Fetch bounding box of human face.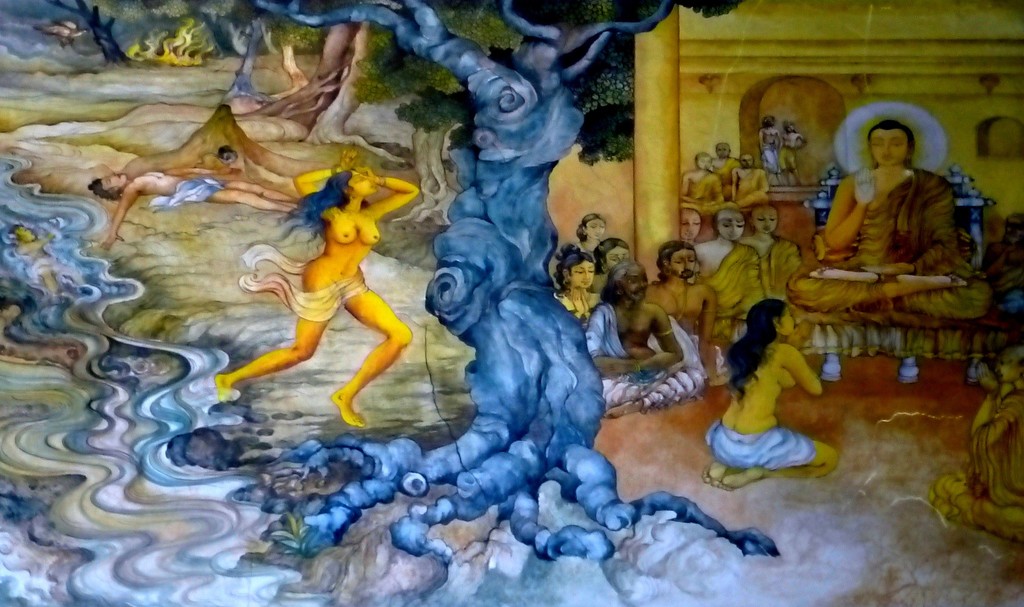
Bbox: 870:126:911:164.
